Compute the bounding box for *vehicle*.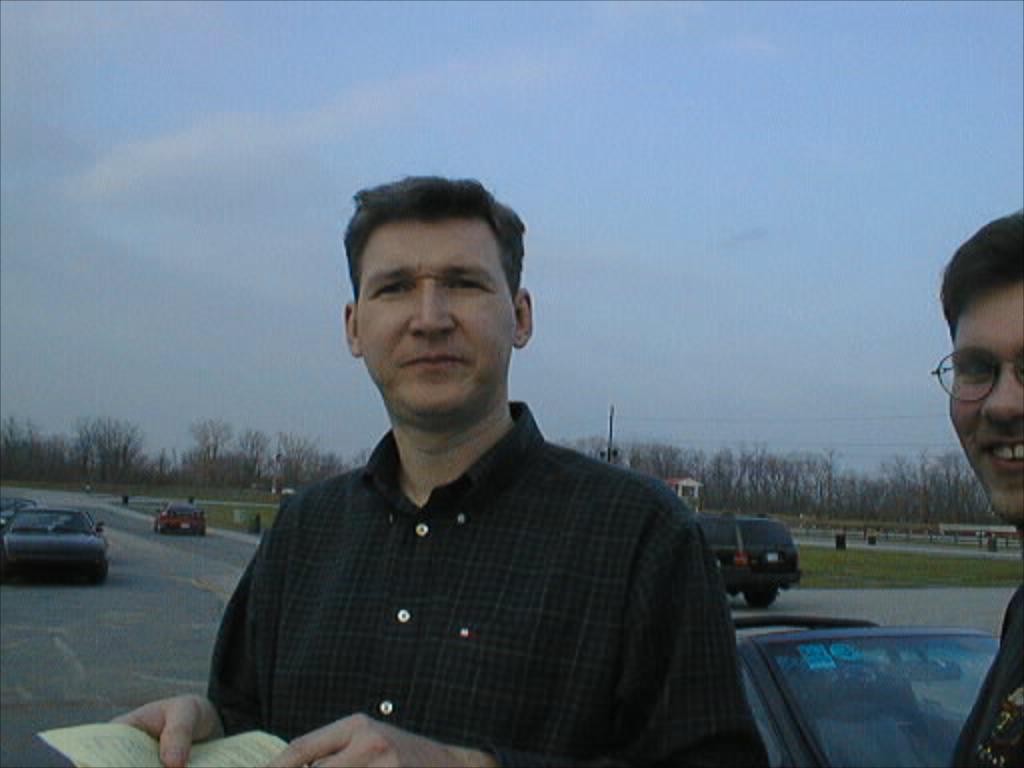
x1=6, y1=498, x2=108, y2=576.
